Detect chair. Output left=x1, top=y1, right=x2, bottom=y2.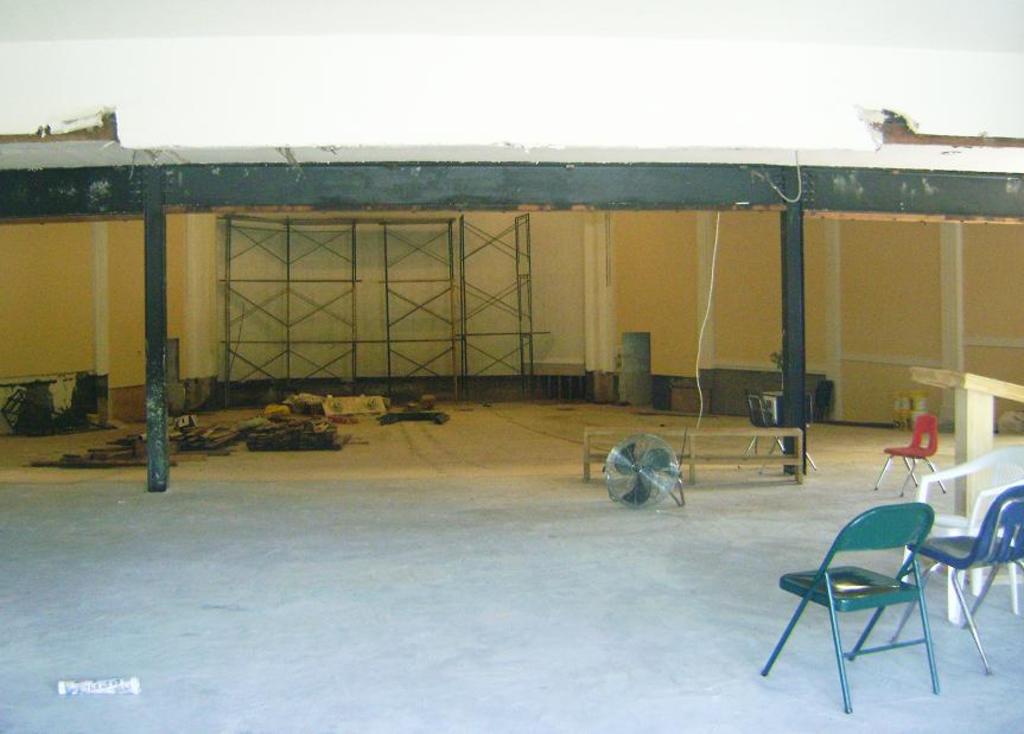
left=896, top=440, right=1023, bottom=623.
